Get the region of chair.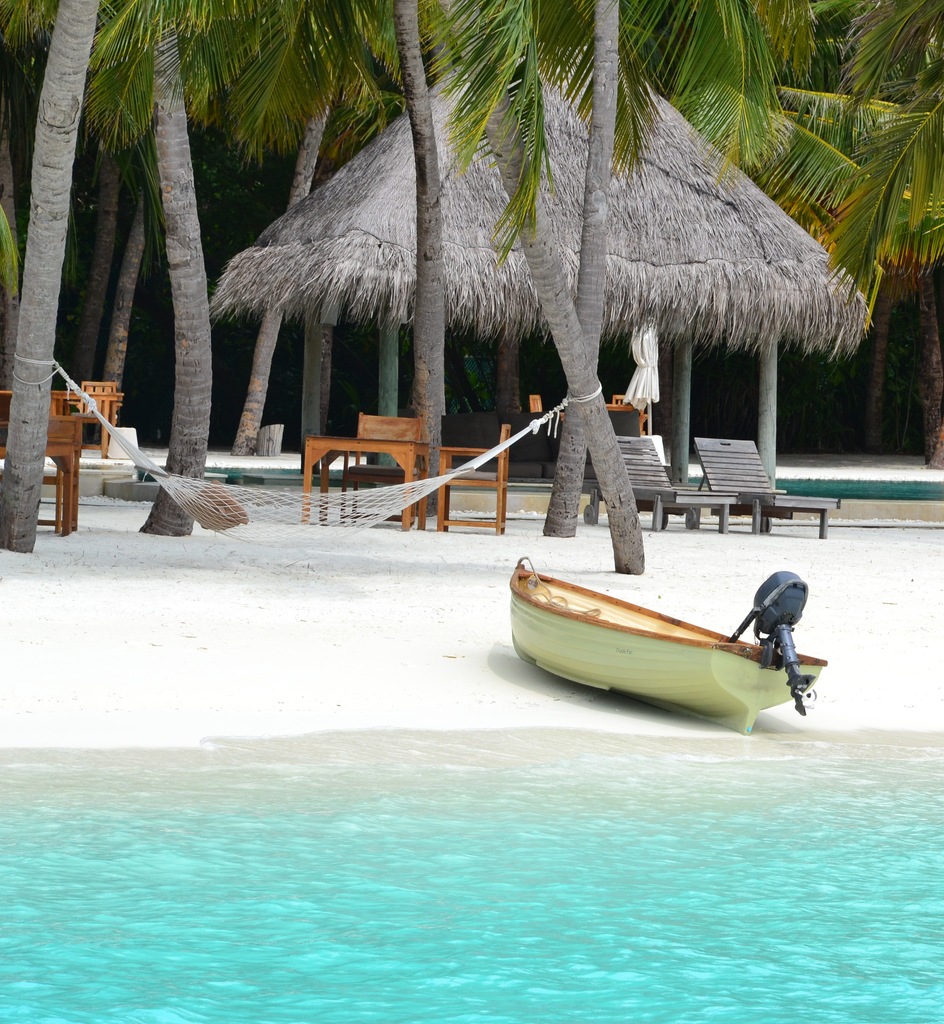
(x1=524, y1=392, x2=566, y2=476).
